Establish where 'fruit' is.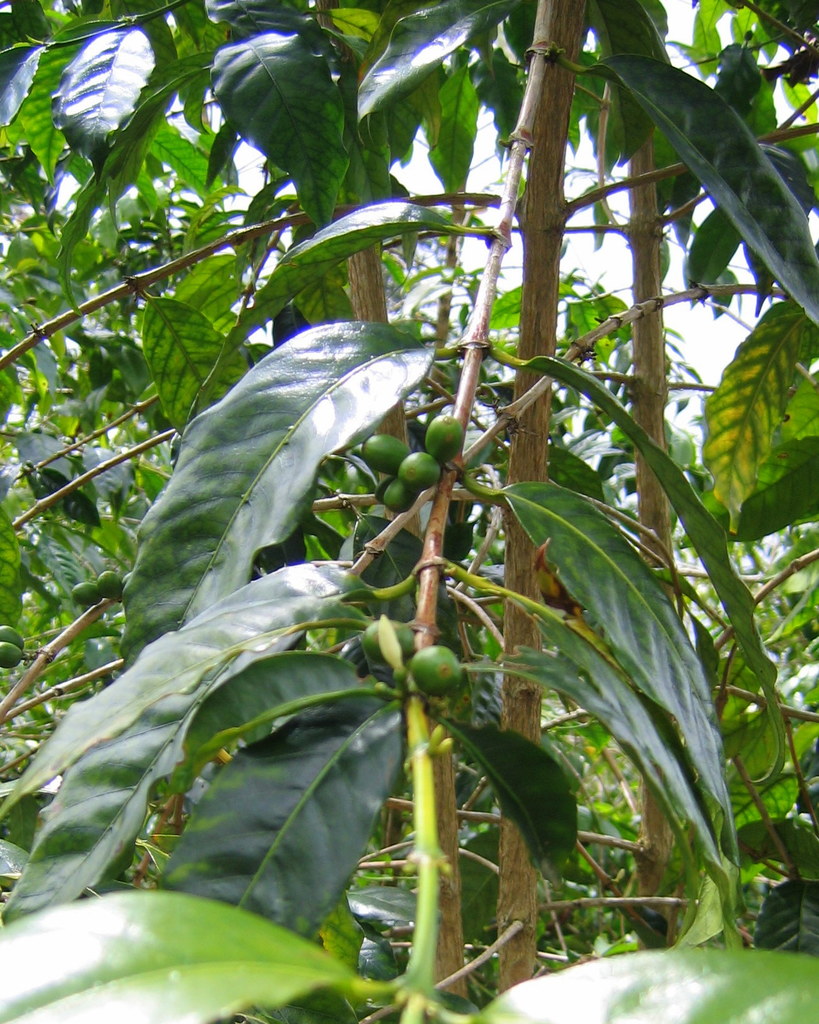
Established at (70,580,108,610).
